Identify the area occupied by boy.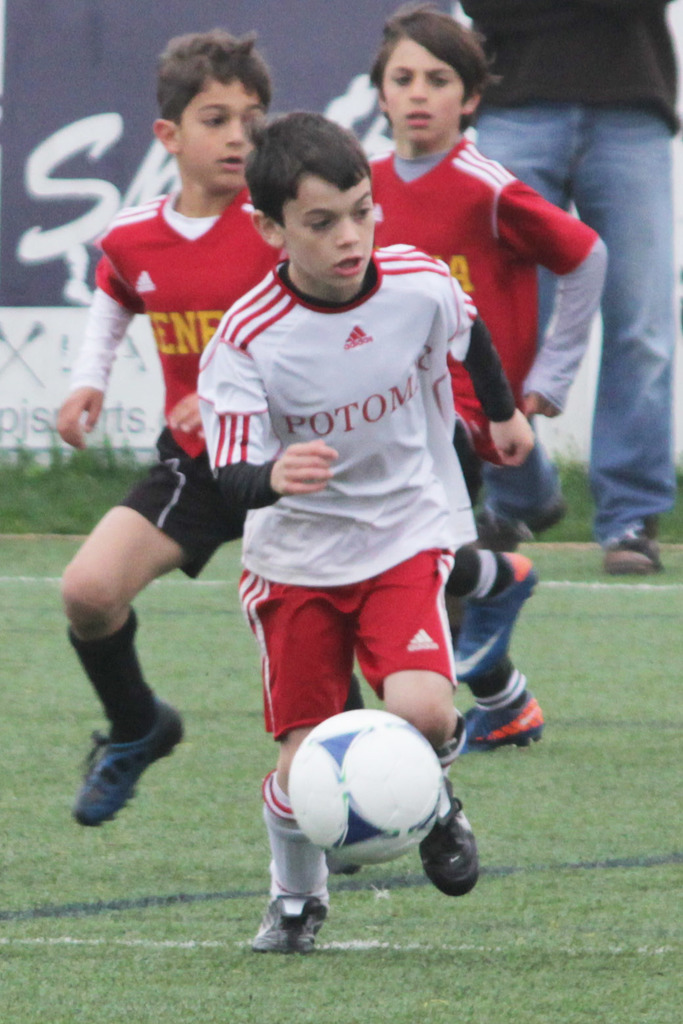
Area: 60, 21, 362, 879.
